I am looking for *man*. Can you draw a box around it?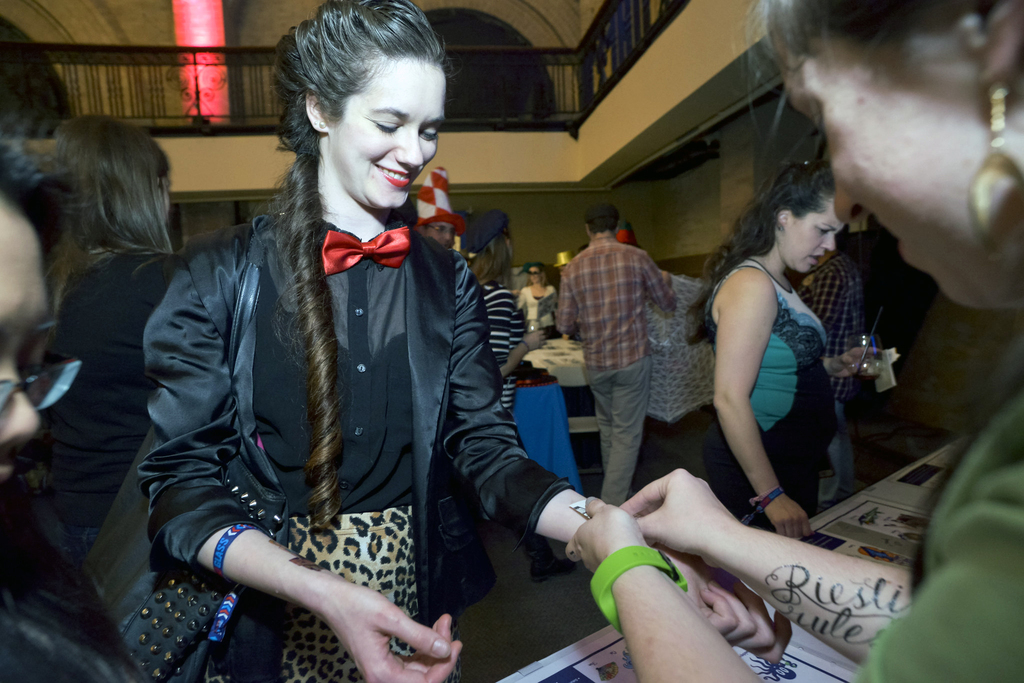
Sure, the bounding box is 412, 210, 458, 249.
